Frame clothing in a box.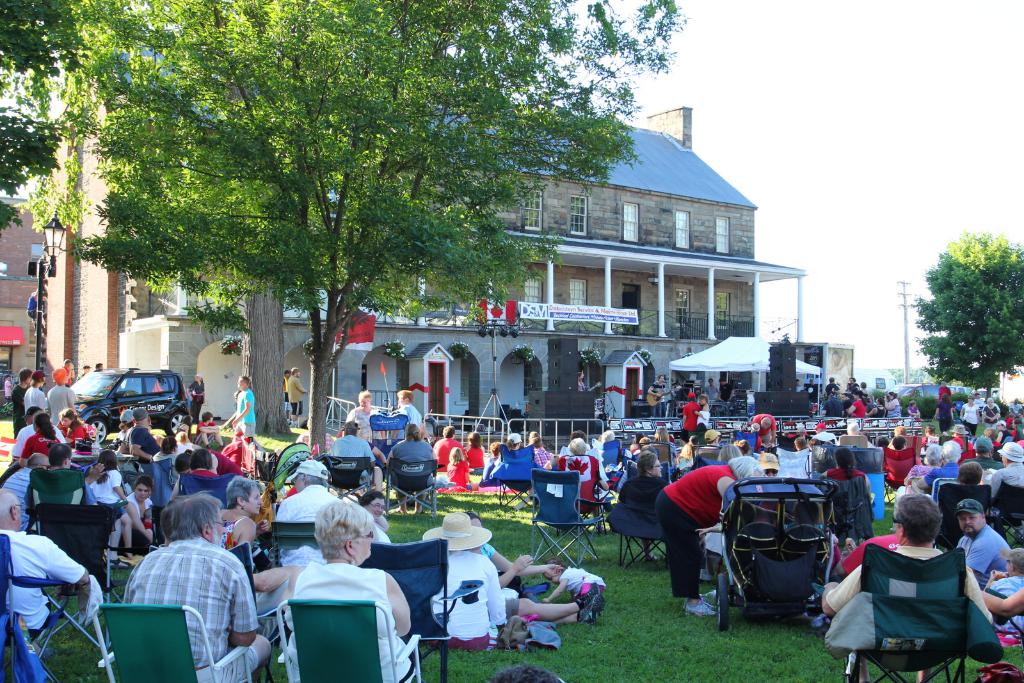
[left=383, top=439, right=433, bottom=501].
